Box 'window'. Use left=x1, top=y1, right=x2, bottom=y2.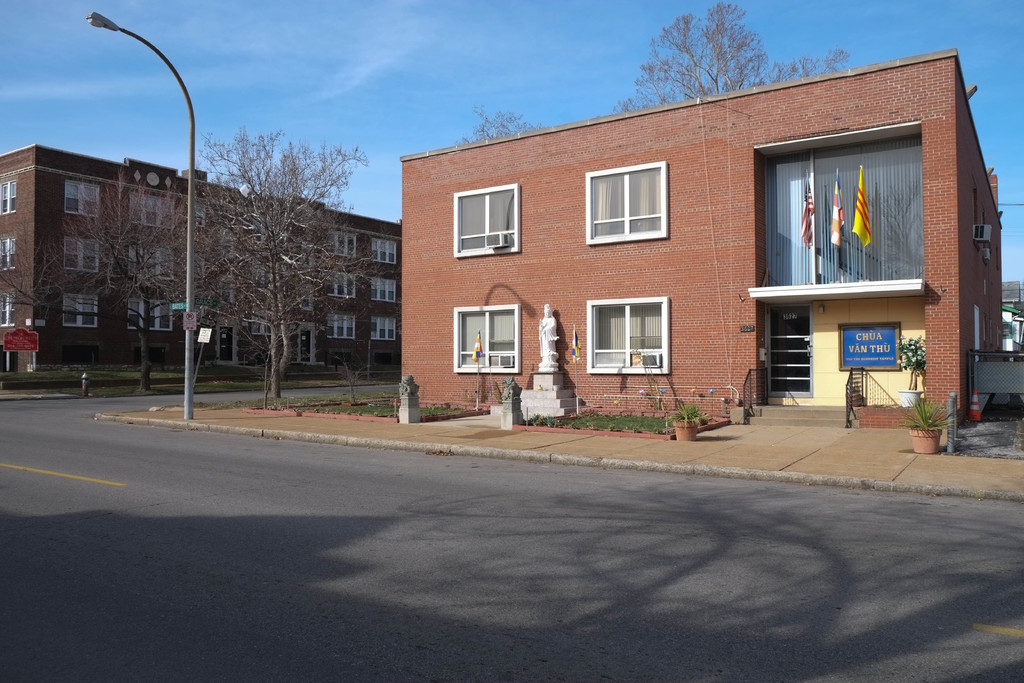
left=373, top=315, right=401, bottom=343.
